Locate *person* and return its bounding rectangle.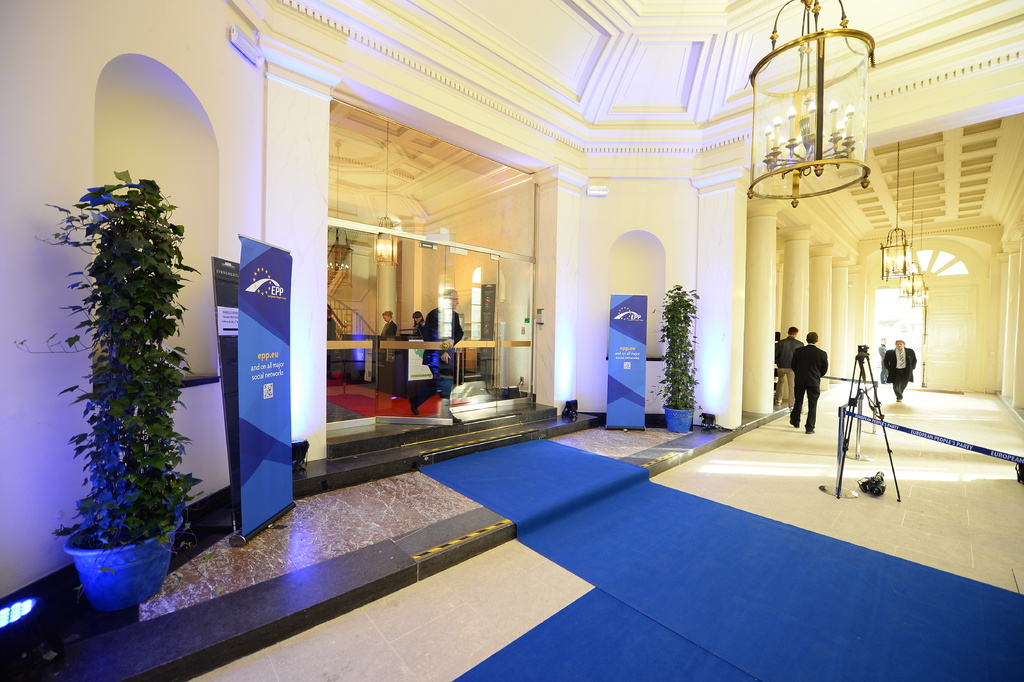
box(328, 304, 335, 340).
